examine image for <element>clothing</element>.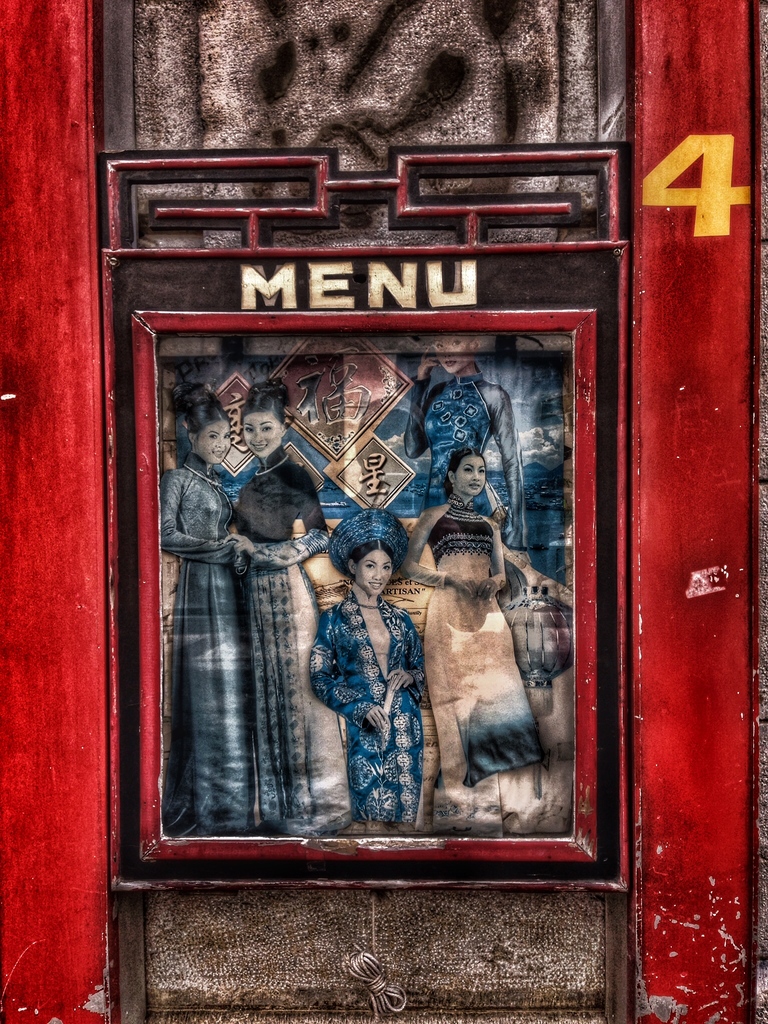
Examination result: region(227, 460, 348, 837).
